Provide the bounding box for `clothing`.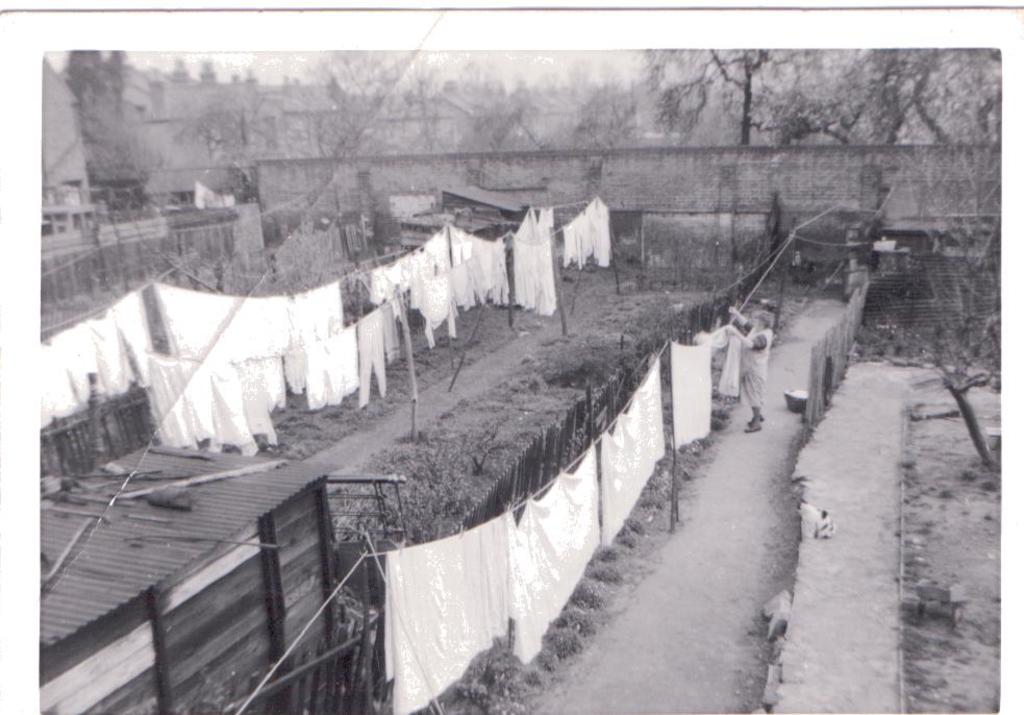
box(505, 201, 567, 322).
